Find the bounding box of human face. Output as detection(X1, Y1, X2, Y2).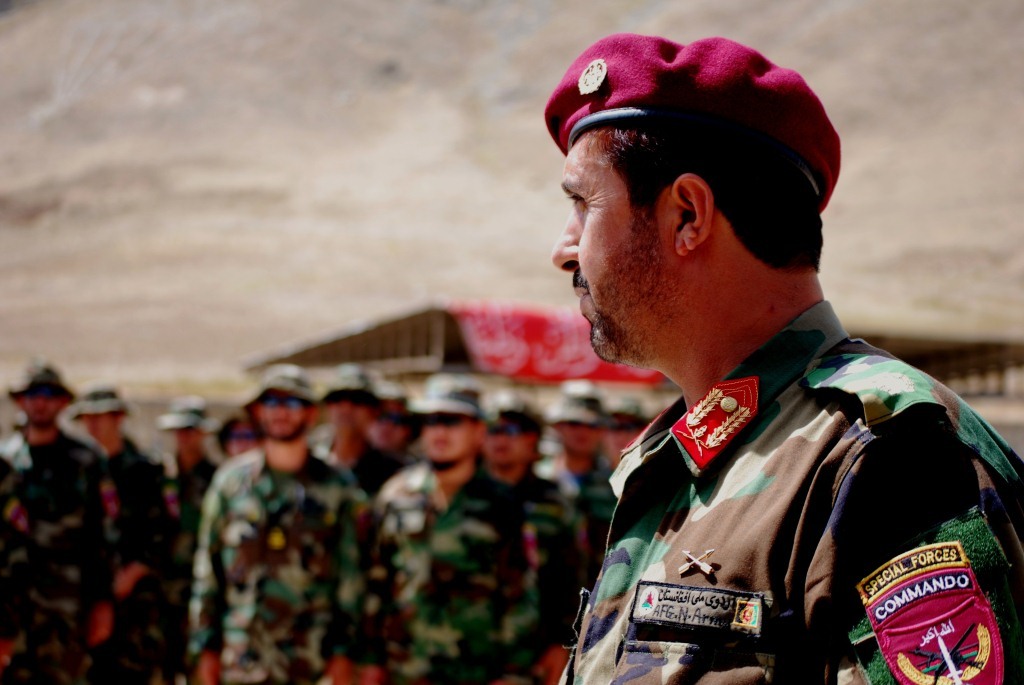
detection(84, 416, 117, 440).
